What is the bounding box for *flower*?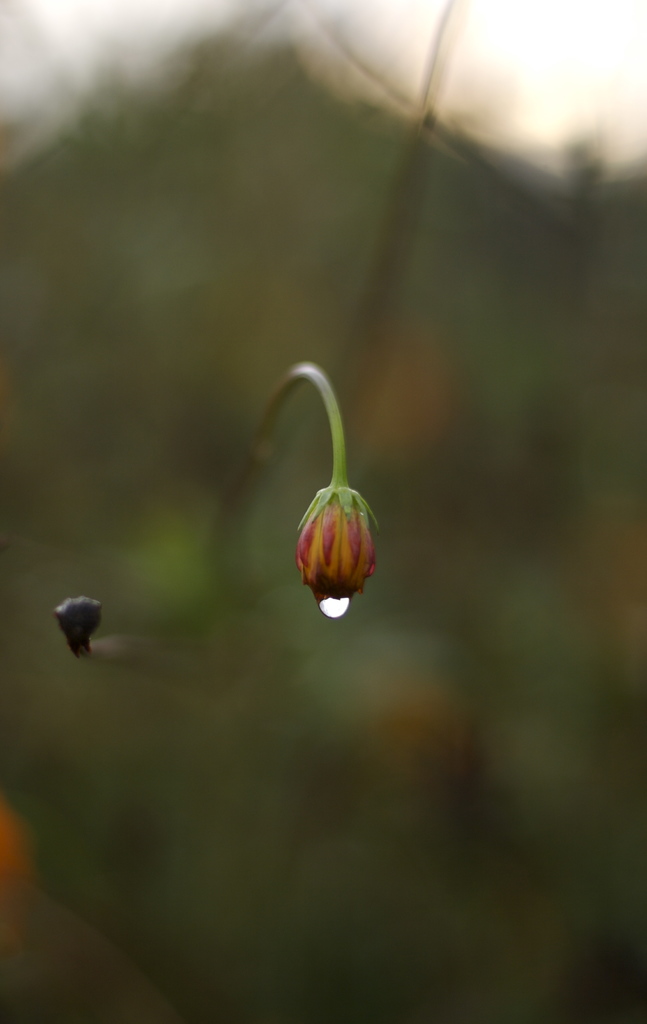
293 488 380 620.
